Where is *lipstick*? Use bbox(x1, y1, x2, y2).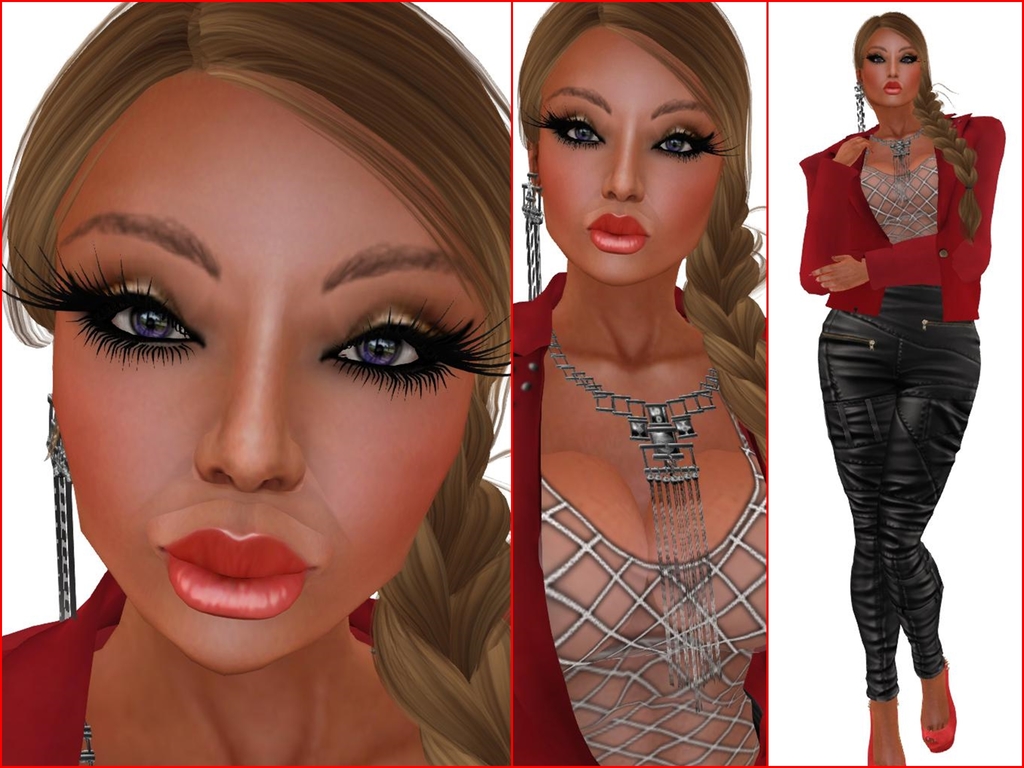
bbox(882, 79, 904, 97).
